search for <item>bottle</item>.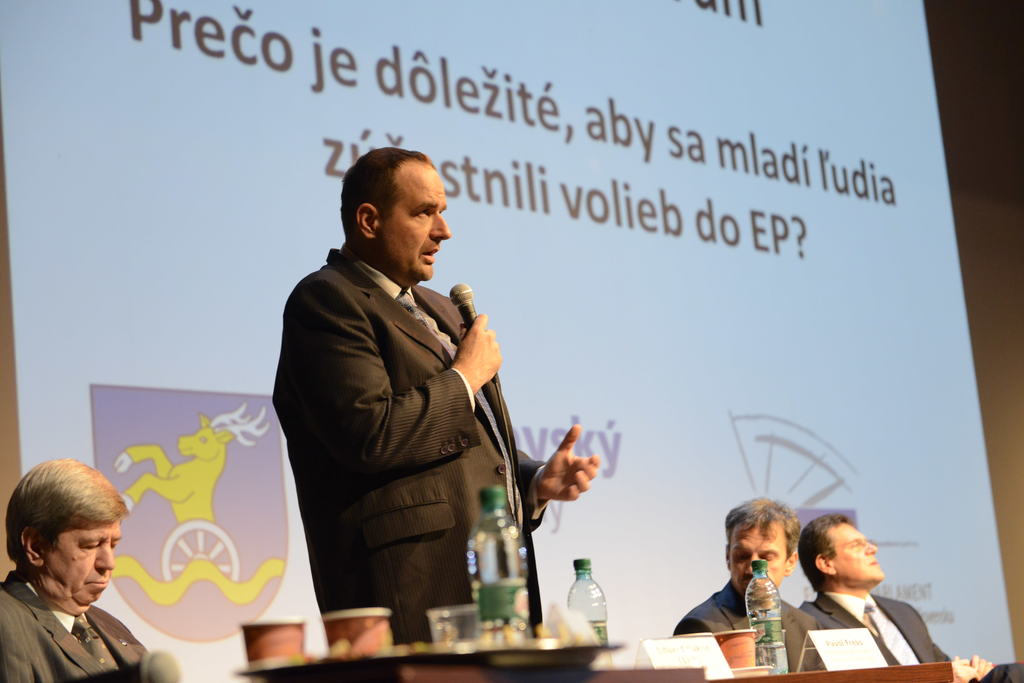
Found at l=566, t=556, r=607, b=650.
